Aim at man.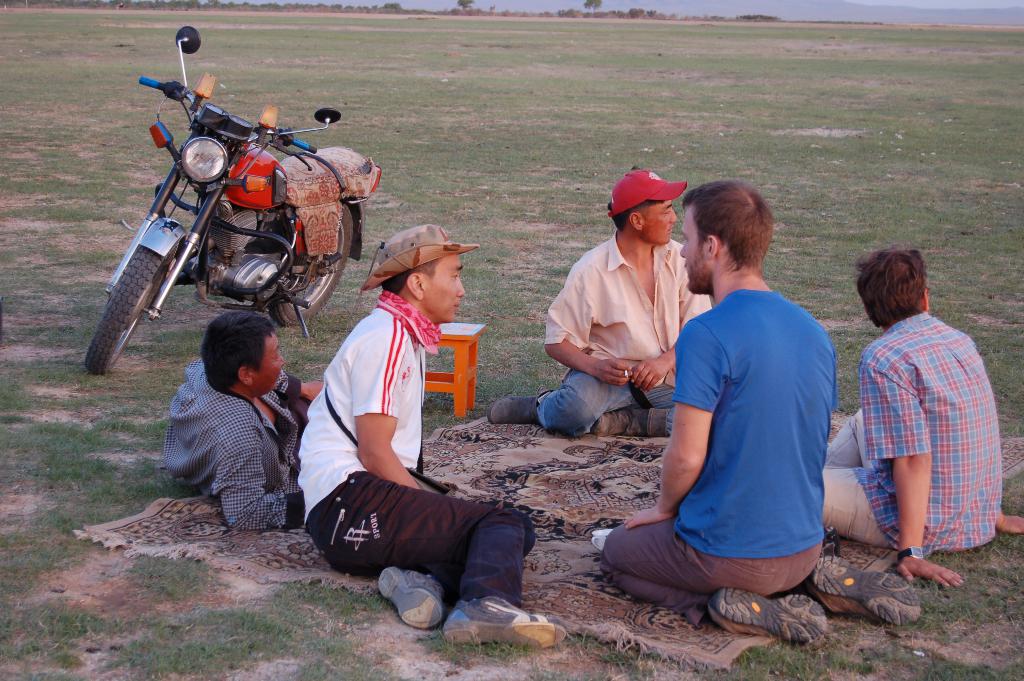
Aimed at bbox=[487, 168, 713, 440].
